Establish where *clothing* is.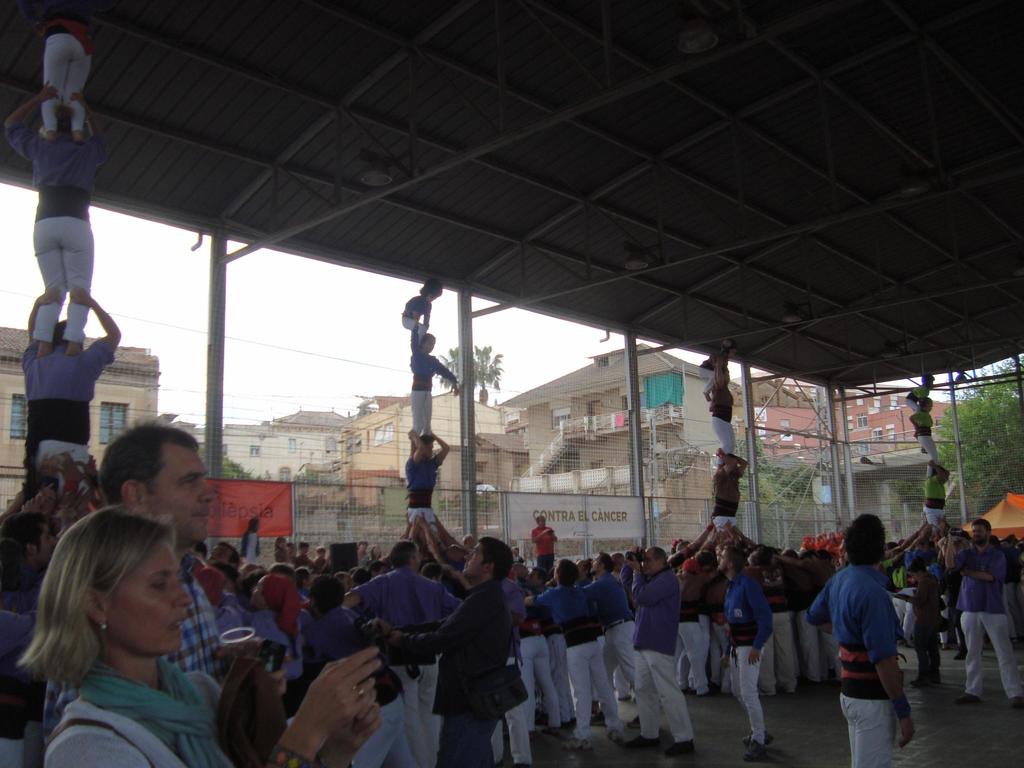
Established at Rect(21, 337, 113, 479).
